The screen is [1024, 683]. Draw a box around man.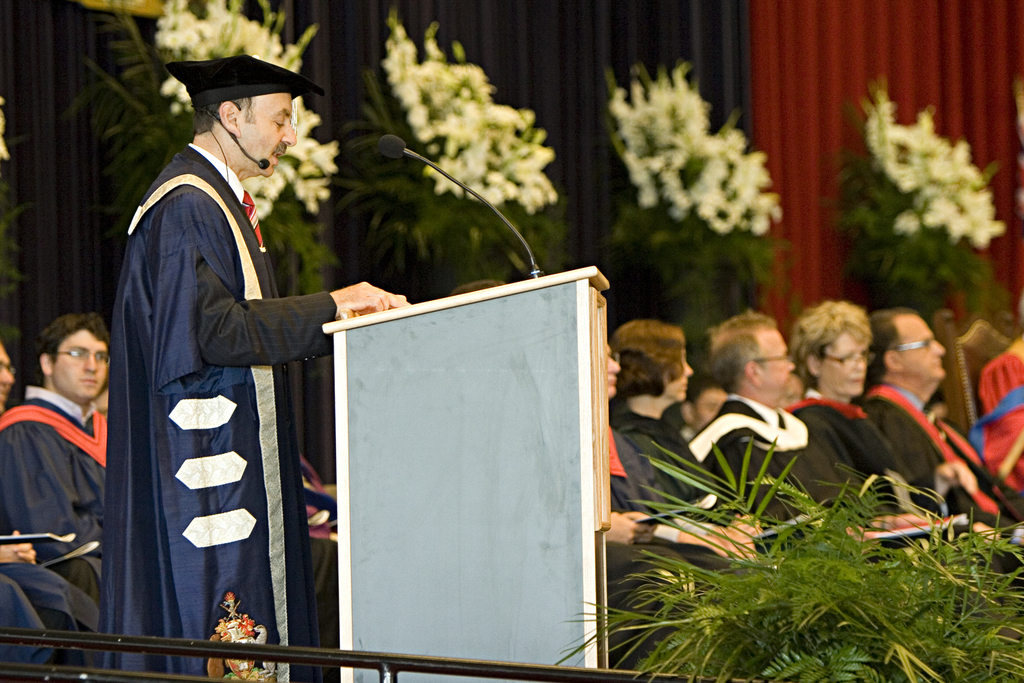
x1=702 y1=311 x2=868 y2=519.
